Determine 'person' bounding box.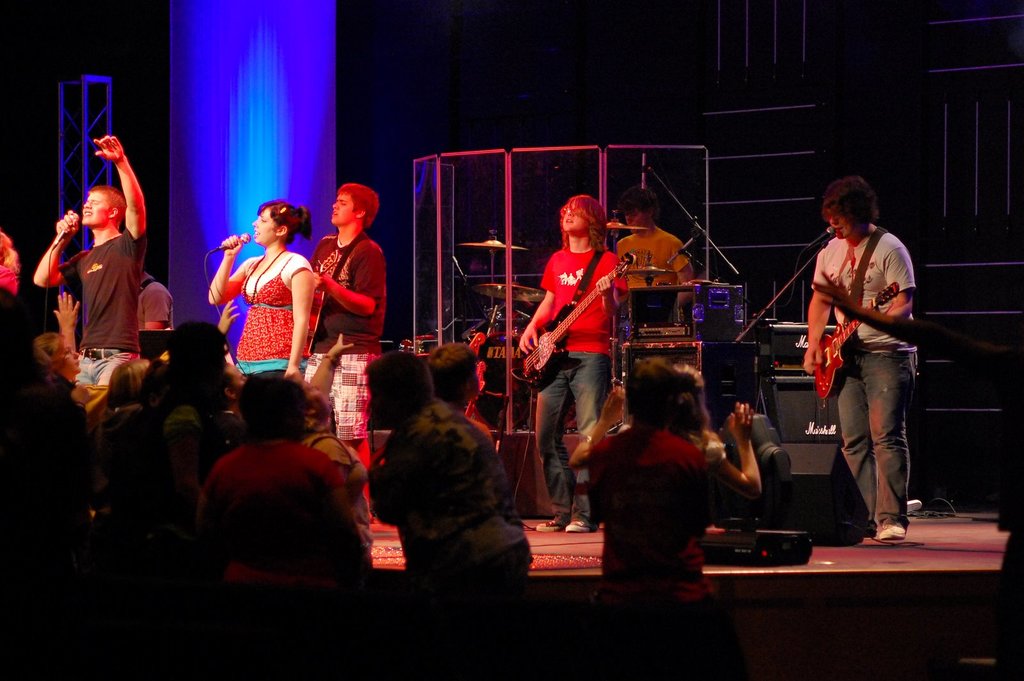
Determined: [0, 221, 89, 421].
